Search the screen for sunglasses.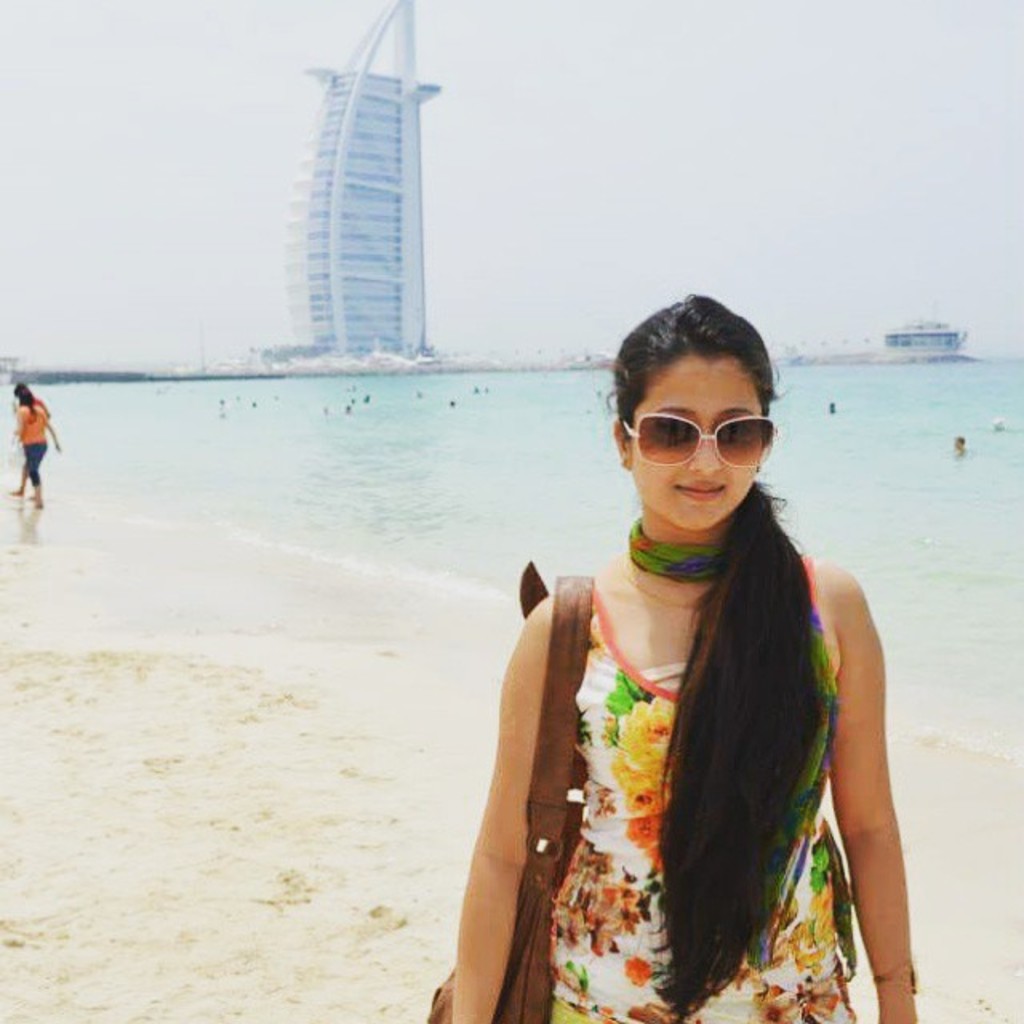
Found at bbox(624, 411, 776, 472).
